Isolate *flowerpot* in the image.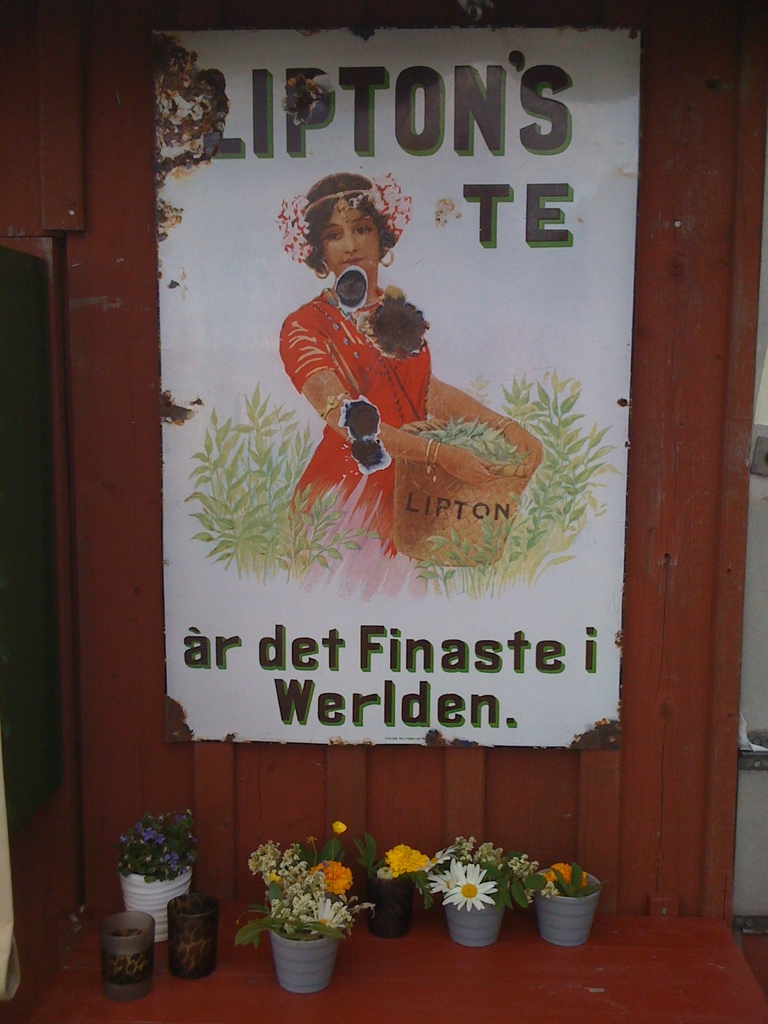
Isolated region: 275/927/340/993.
